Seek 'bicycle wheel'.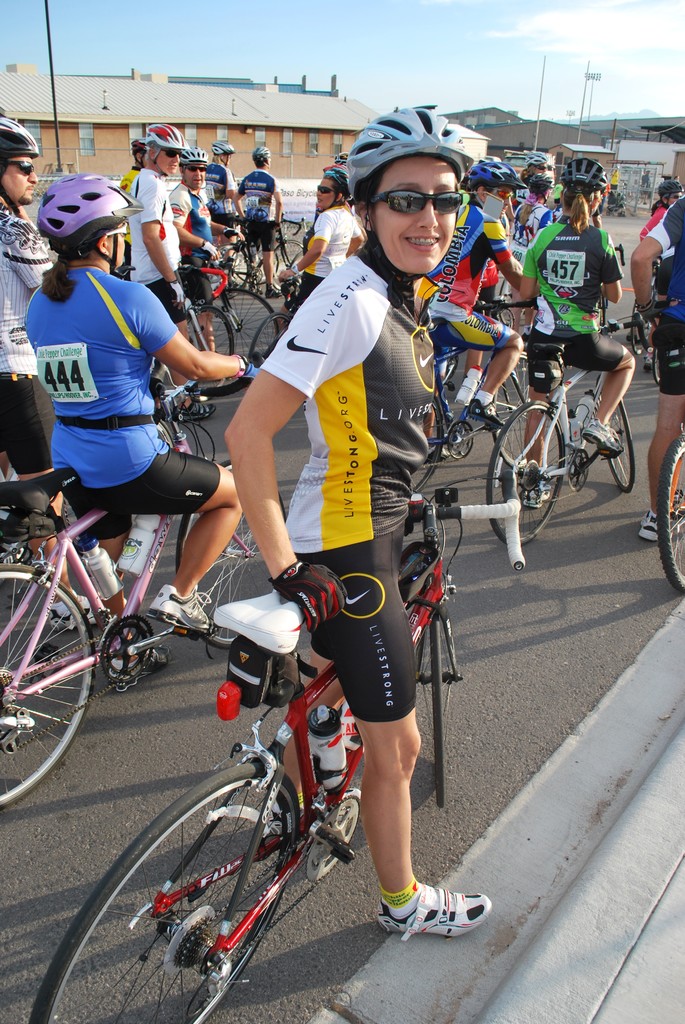
select_region(417, 607, 457, 812).
